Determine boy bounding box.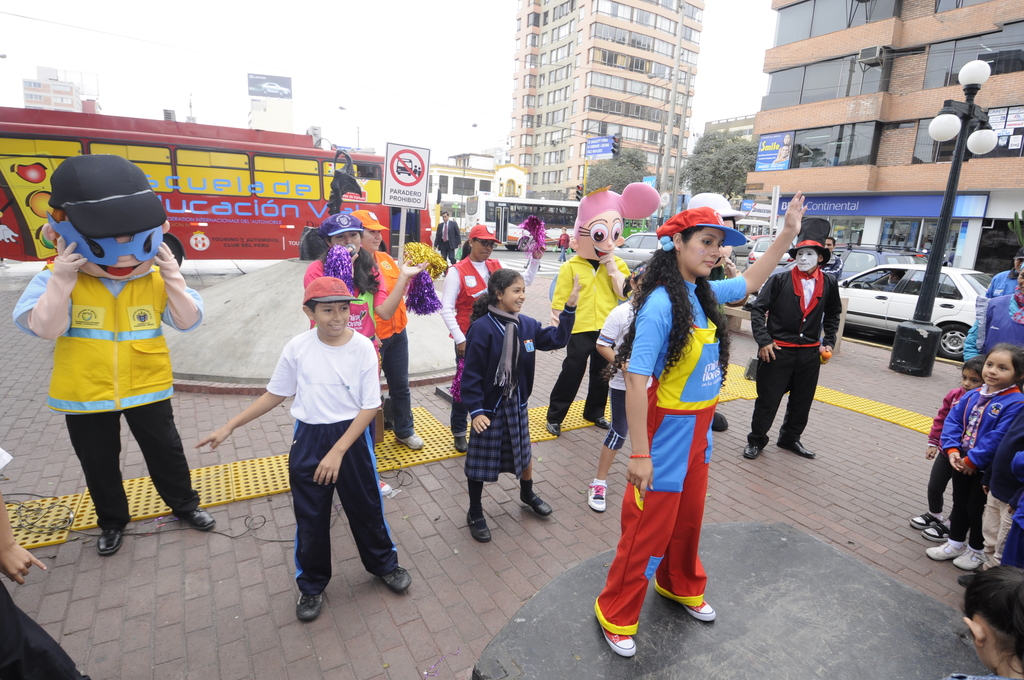
Determined: box=[240, 289, 411, 617].
